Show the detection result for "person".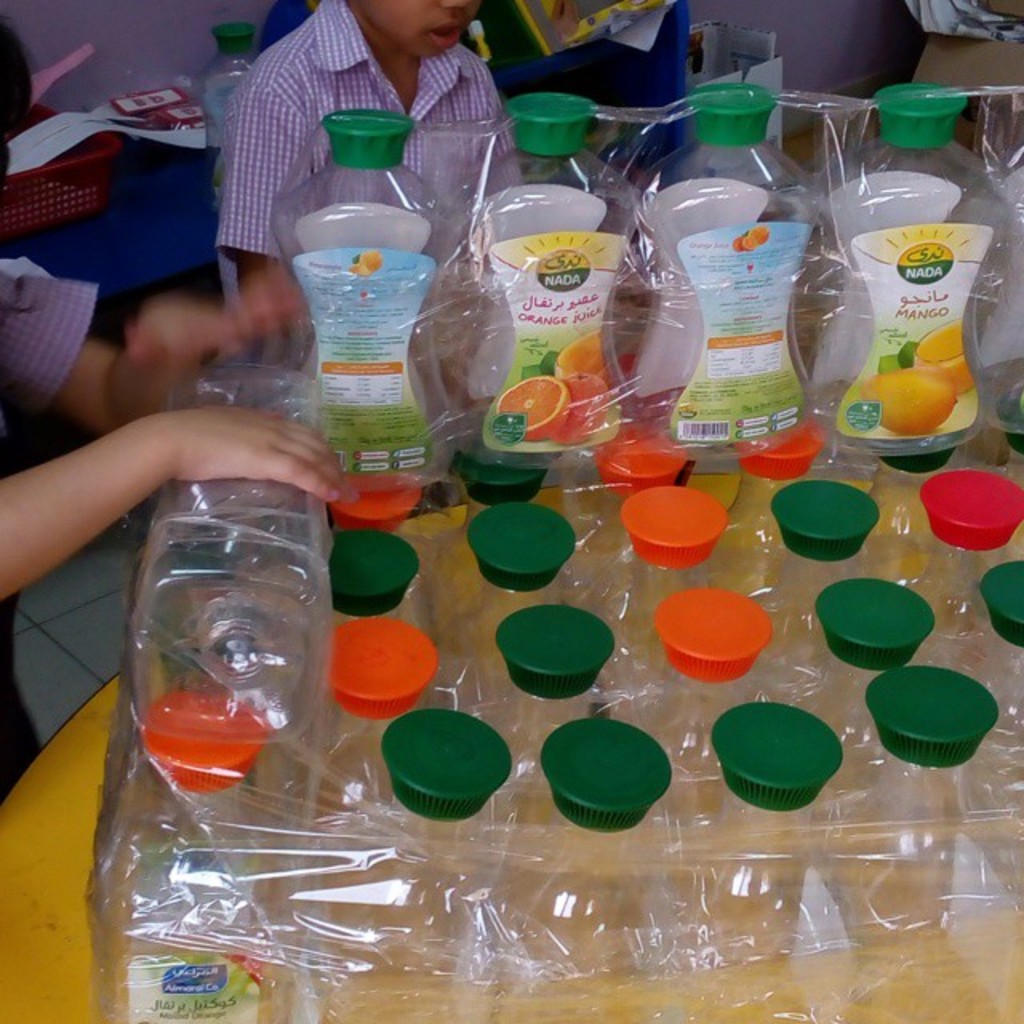
left=202, top=0, right=576, bottom=498.
